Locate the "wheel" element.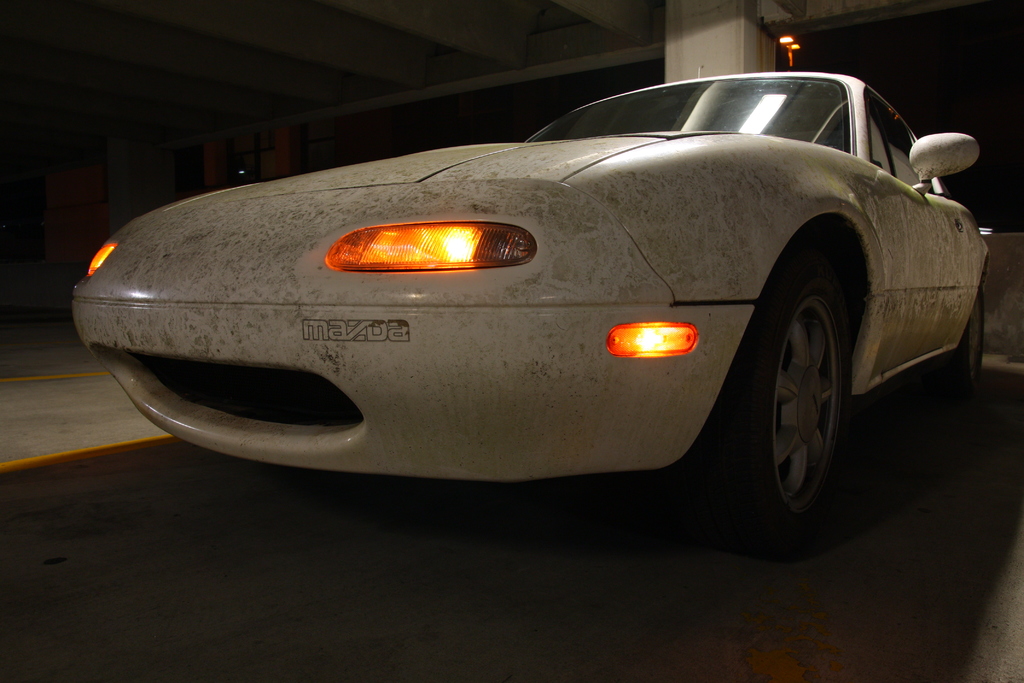
Element bbox: l=934, t=292, r=986, b=397.
